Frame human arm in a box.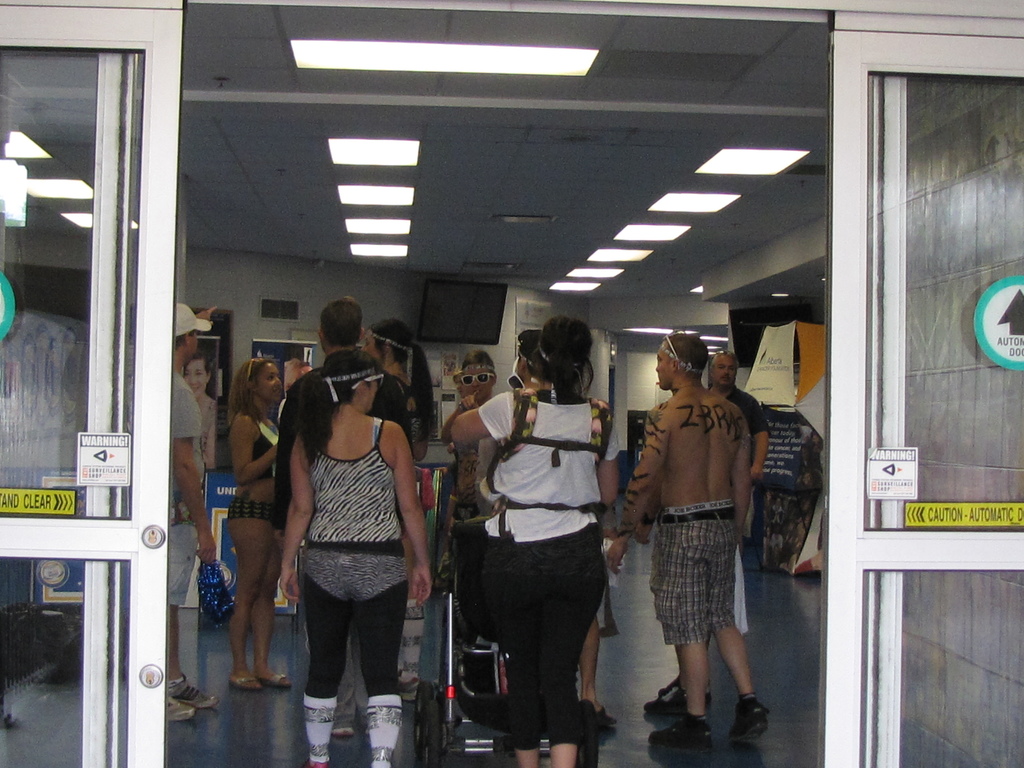
[266, 410, 326, 617].
